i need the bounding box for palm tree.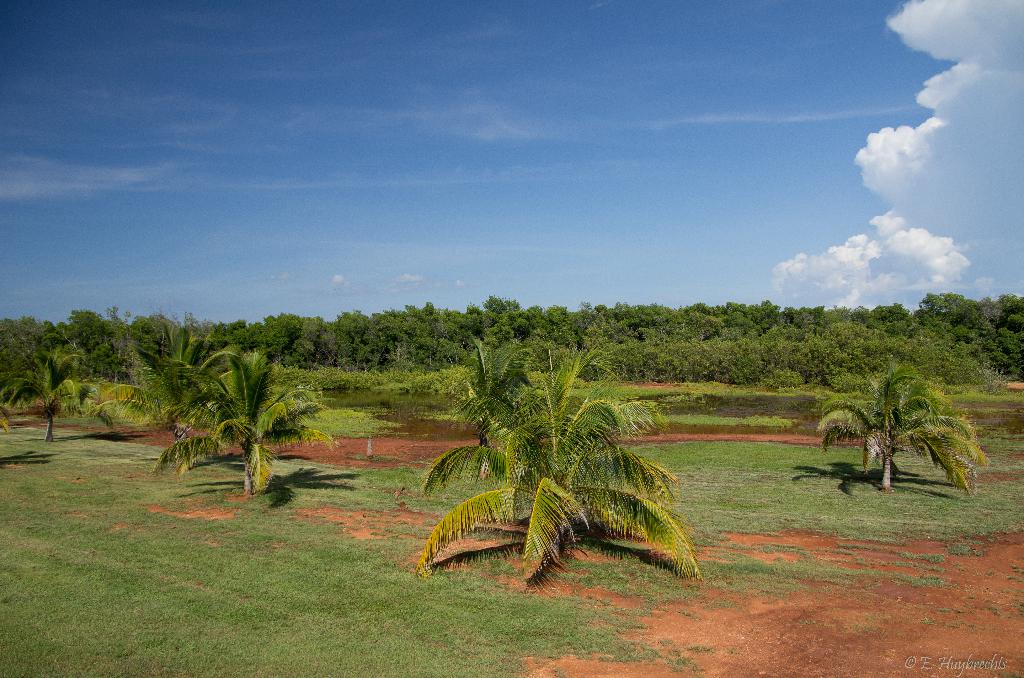
Here it is: [7, 327, 138, 453].
